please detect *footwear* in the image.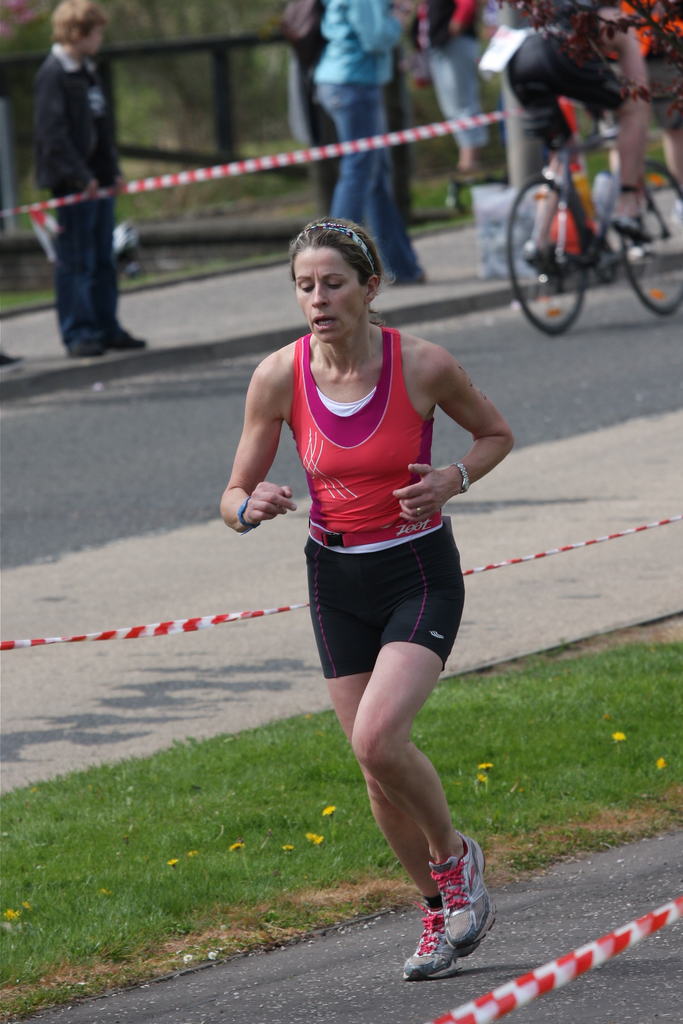
<region>428, 833, 486, 959</region>.
